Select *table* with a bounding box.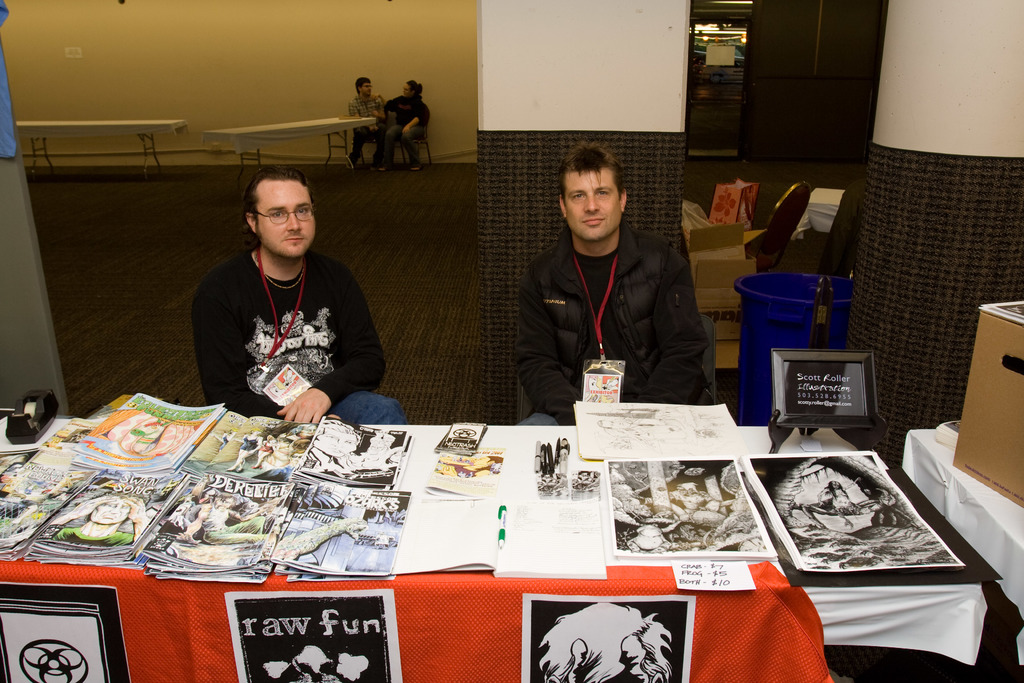
<region>13, 118, 188, 189</region>.
